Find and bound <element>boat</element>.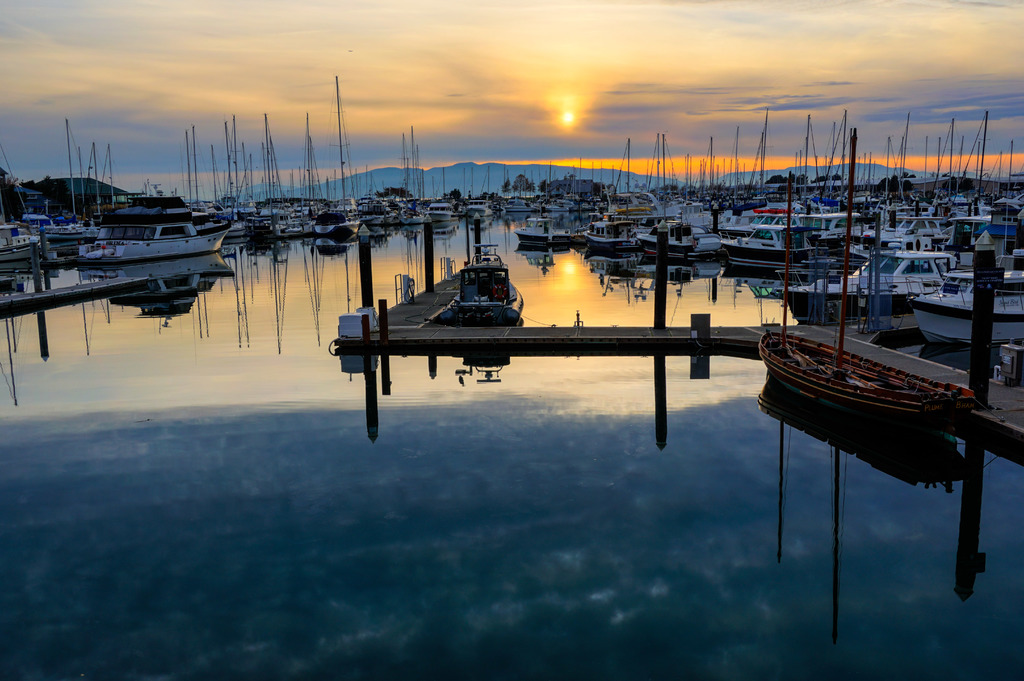
Bound: [412, 128, 439, 248].
